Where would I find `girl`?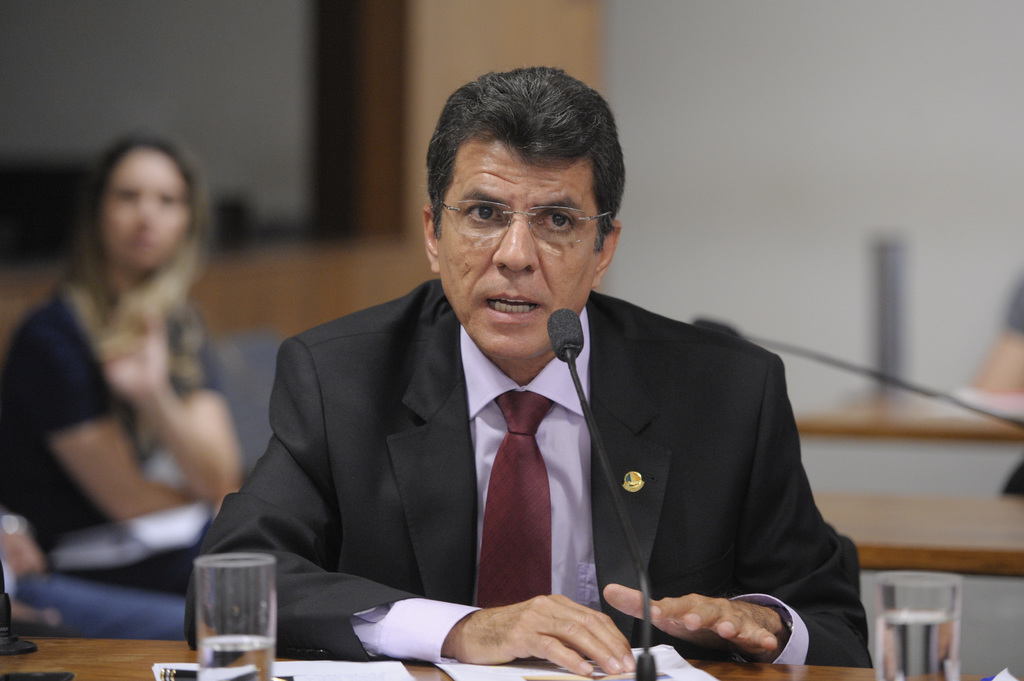
At {"x1": 4, "y1": 125, "x2": 264, "y2": 626}.
